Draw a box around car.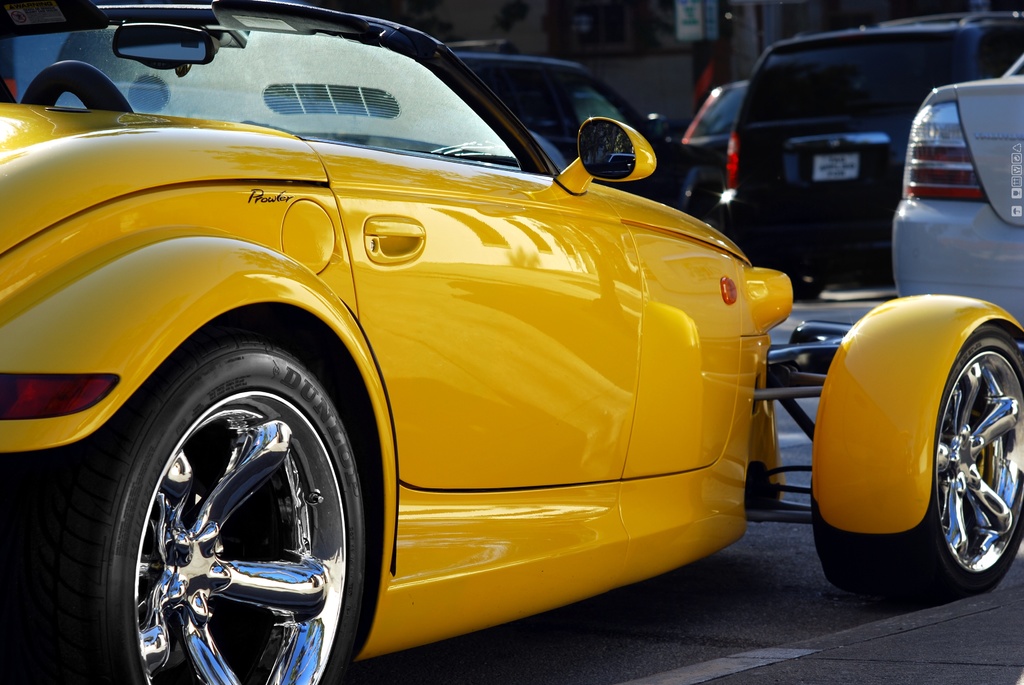
bbox=(707, 4, 1022, 288).
